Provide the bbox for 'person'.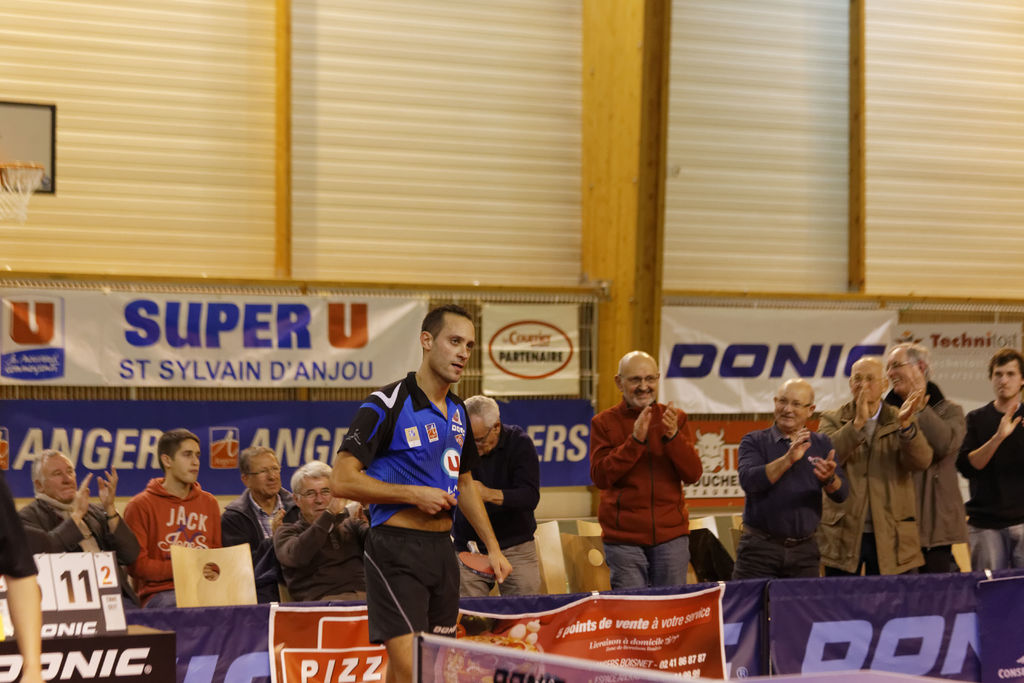
bbox(813, 353, 929, 574).
